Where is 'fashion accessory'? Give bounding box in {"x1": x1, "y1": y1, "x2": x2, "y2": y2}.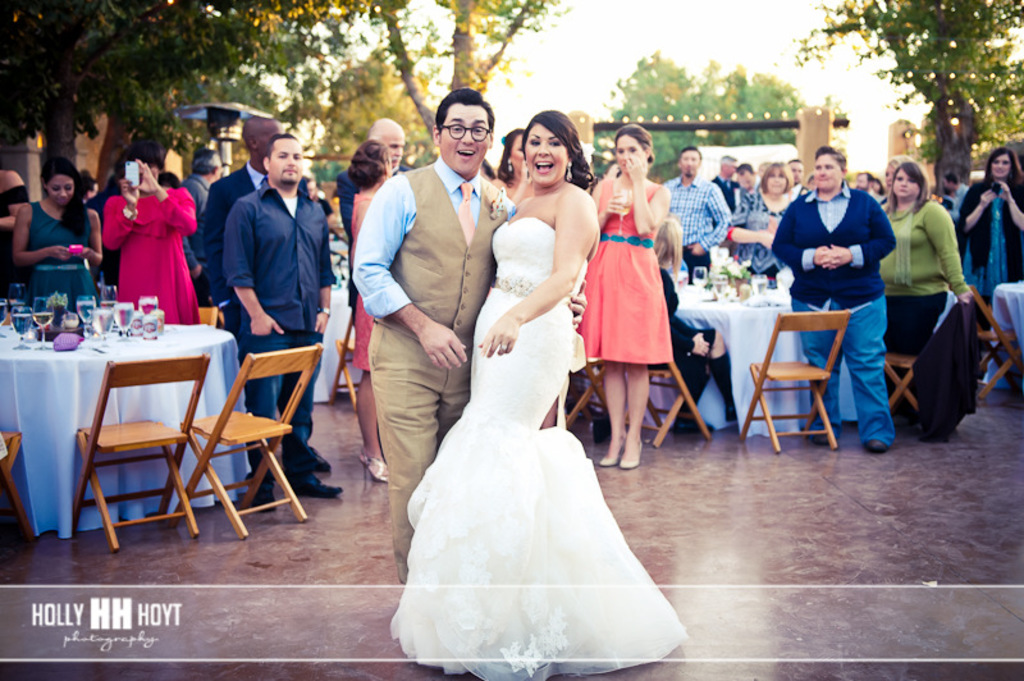
{"x1": 563, "y1": 160, "x2": 575, "y2": 183}.
